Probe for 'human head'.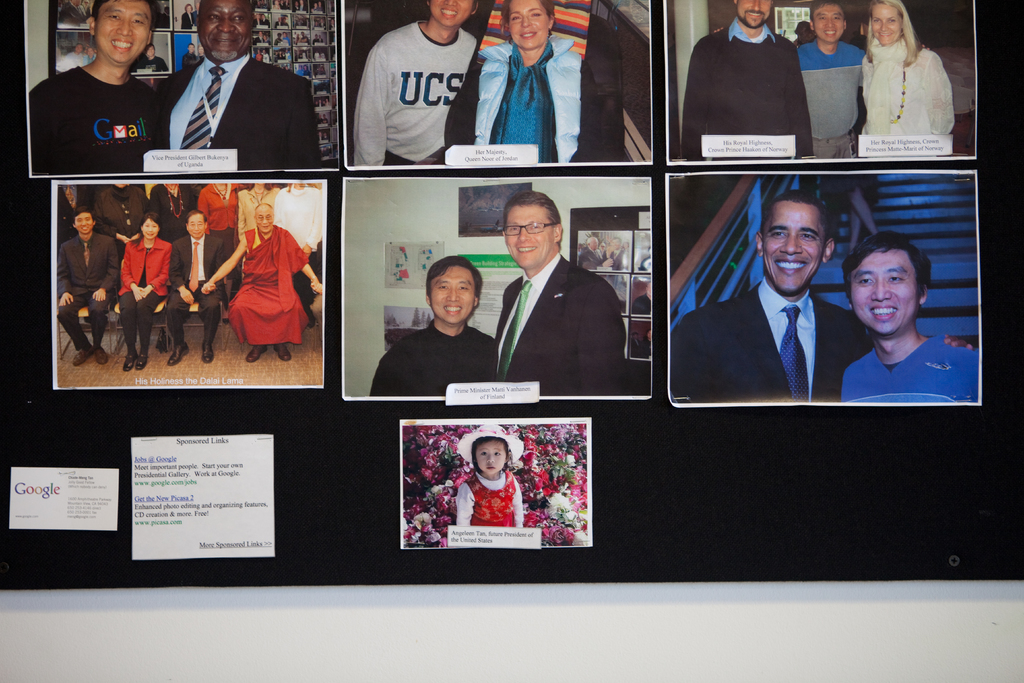
Probe result: BBox(845, 236, 931, 334).
